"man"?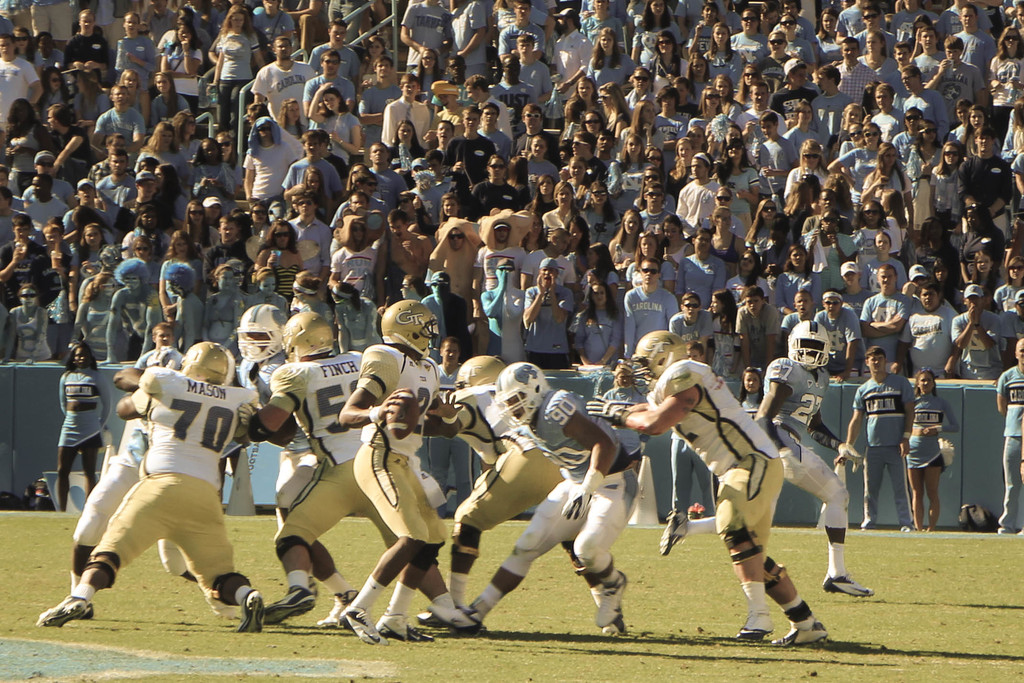
<bbox>811, 66, 852, 135</bbox>
